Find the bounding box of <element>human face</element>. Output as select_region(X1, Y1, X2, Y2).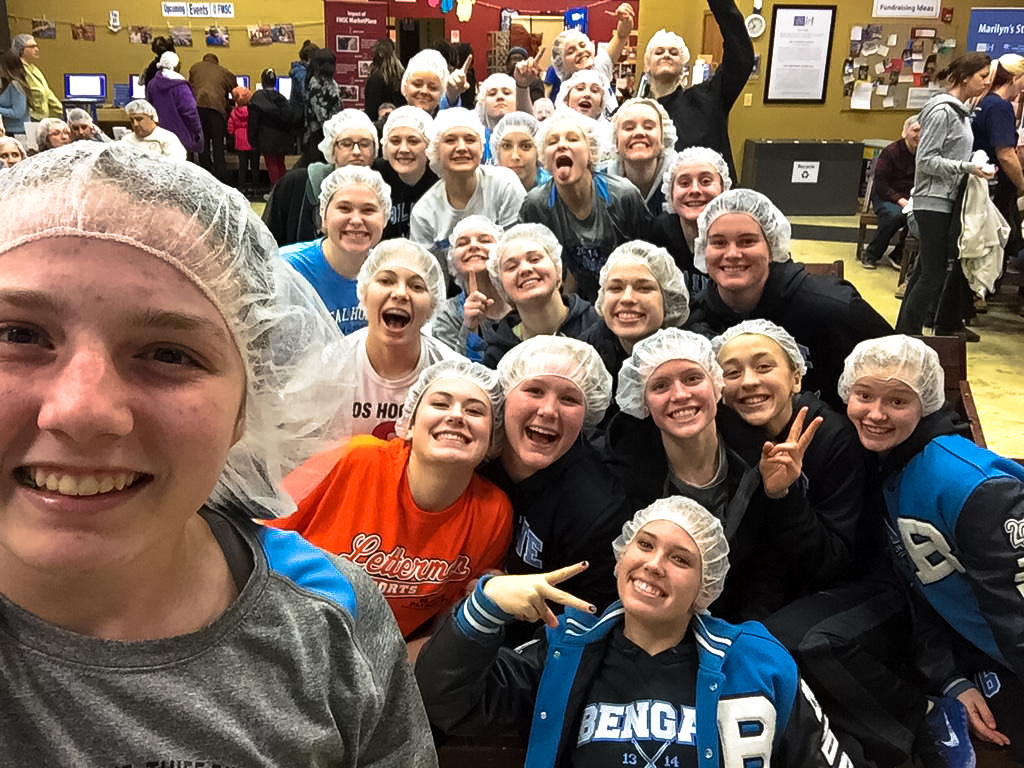
select_region(494, 128, 542, 186).
